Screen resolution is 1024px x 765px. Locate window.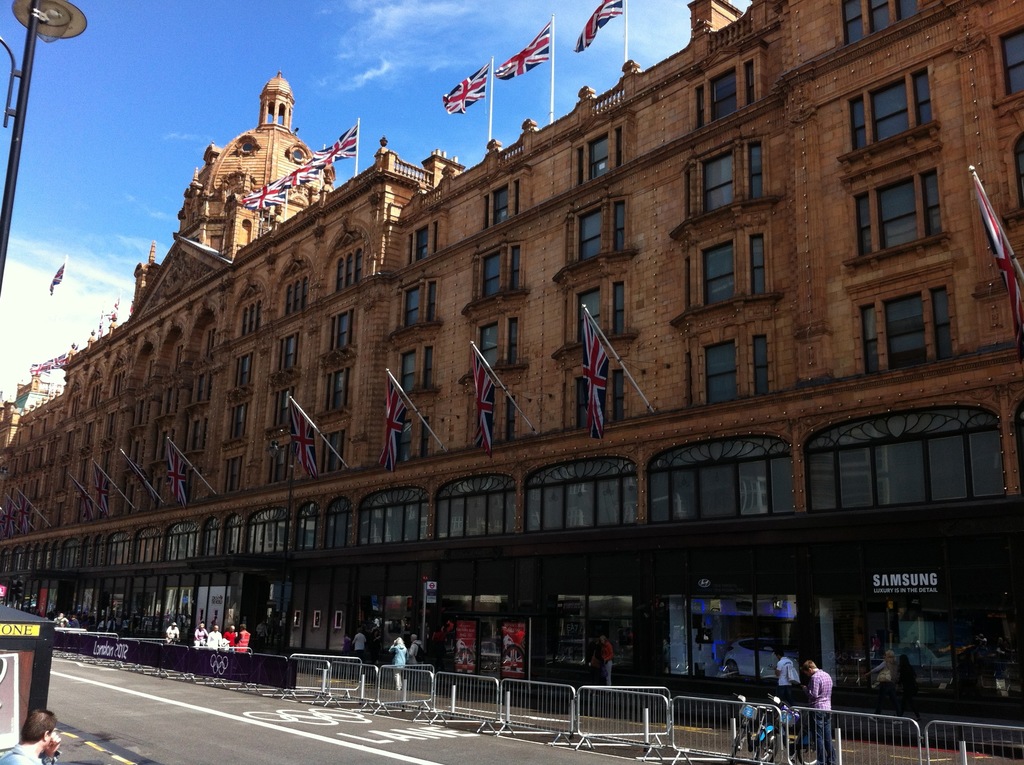
bbox(458, 316, 525, 384).
